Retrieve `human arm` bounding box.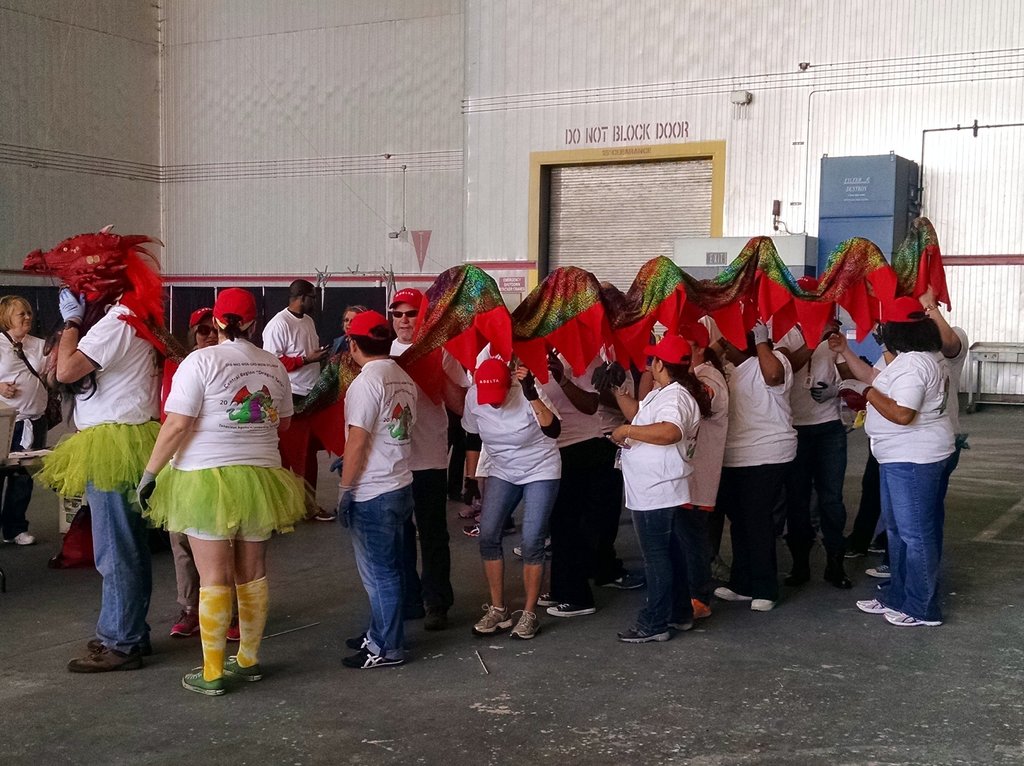
Bounding box: l=514, t=366, r=565, b=452.
